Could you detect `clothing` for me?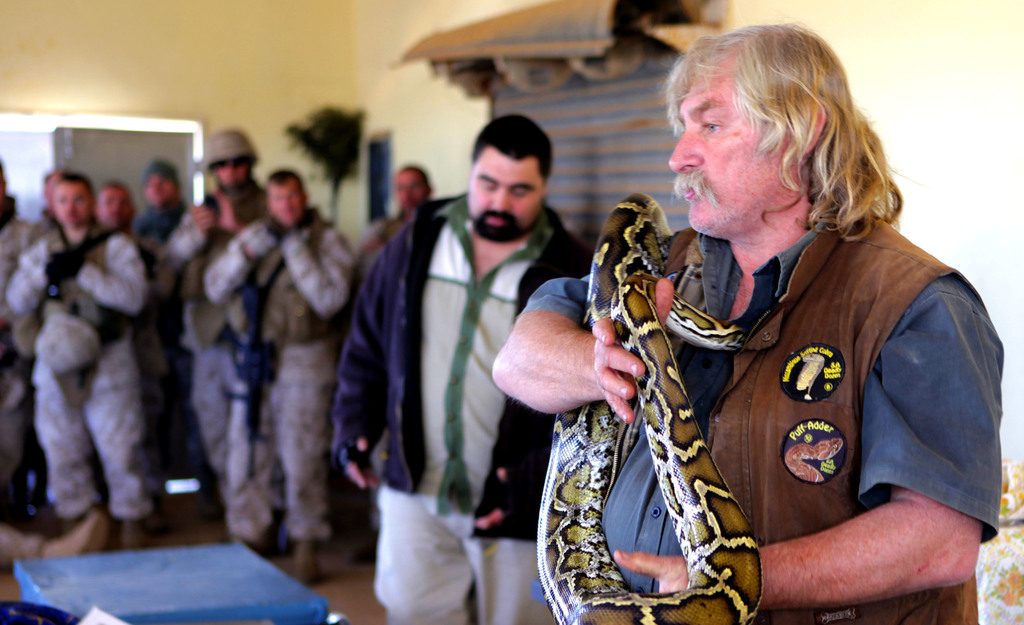
Detection result: [left=161, top=185, right=262, bottom=508].
